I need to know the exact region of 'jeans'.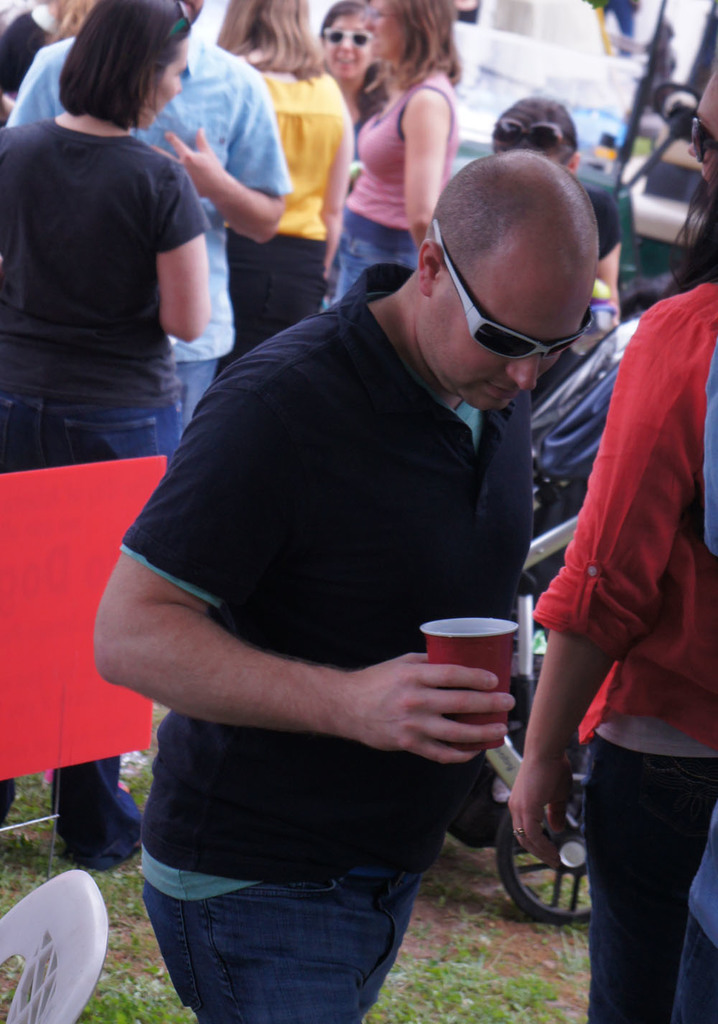
Region: left=340, top=224, right=424, bottom=293.
